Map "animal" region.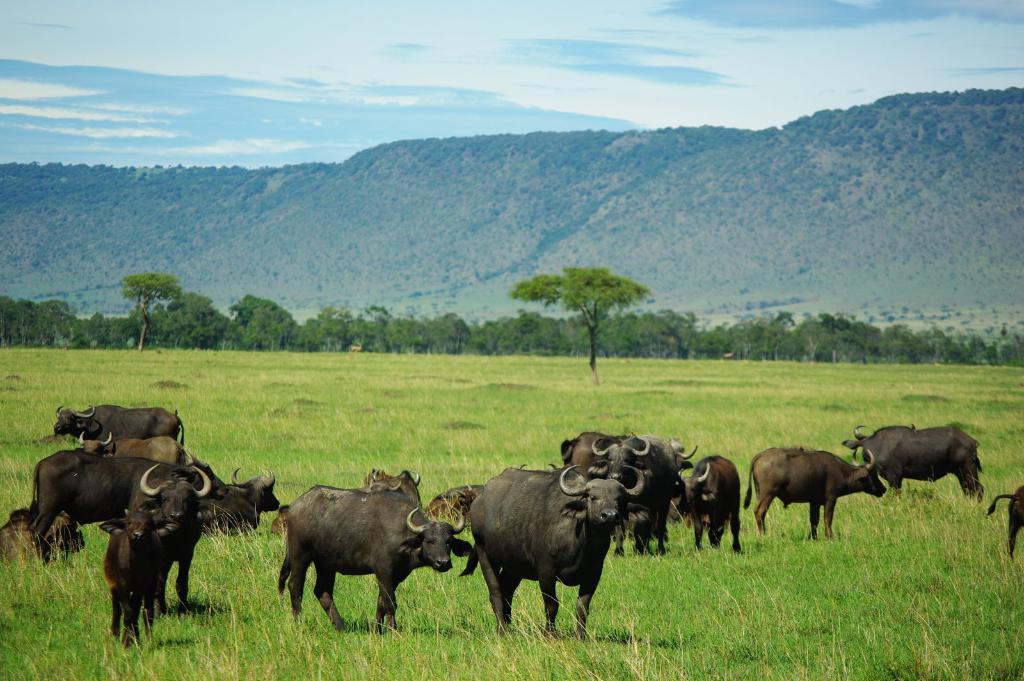
Mapped to 989:485:1023:559.
